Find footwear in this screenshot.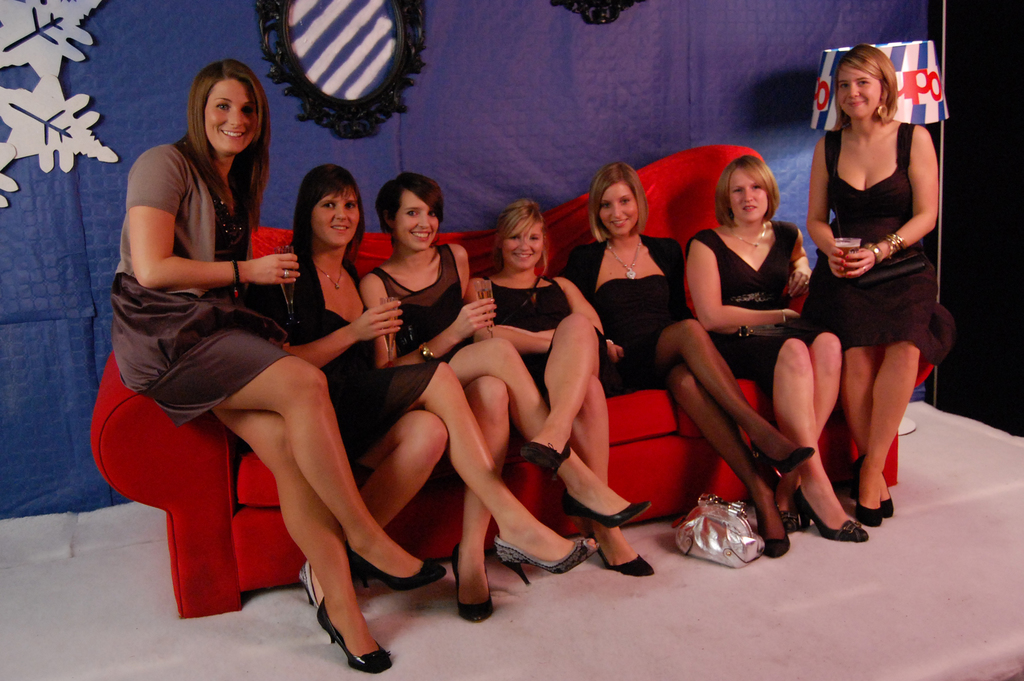
The bounding box for footwear is pyautogui.locateOnScreen(495, 536, 599, 585).
